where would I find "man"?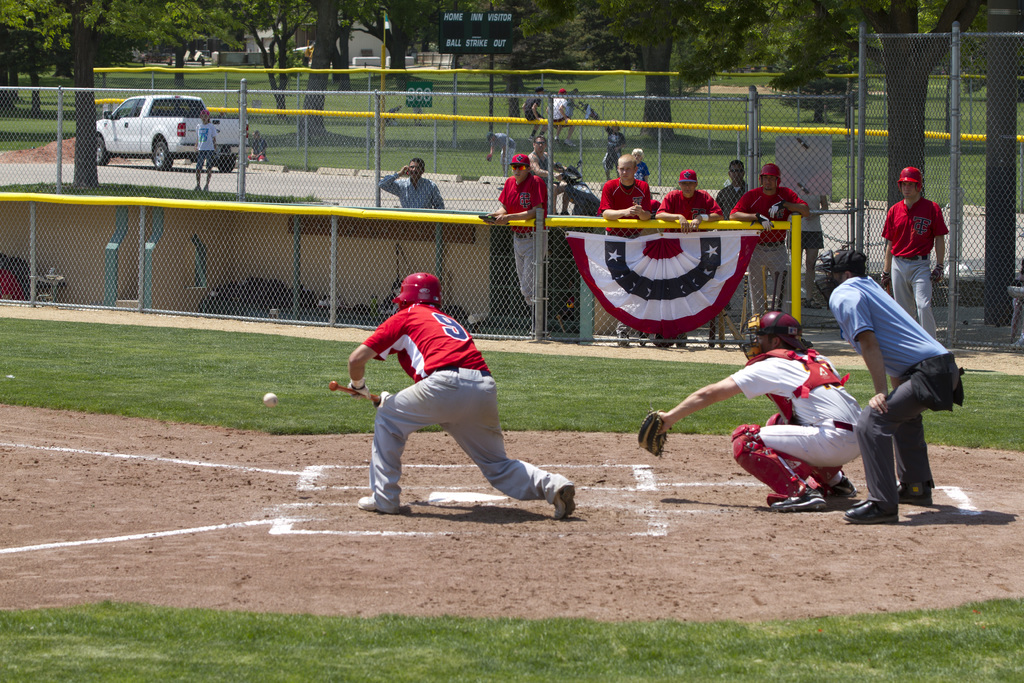
At [left=729, top=163, right=812, bottom=317].
